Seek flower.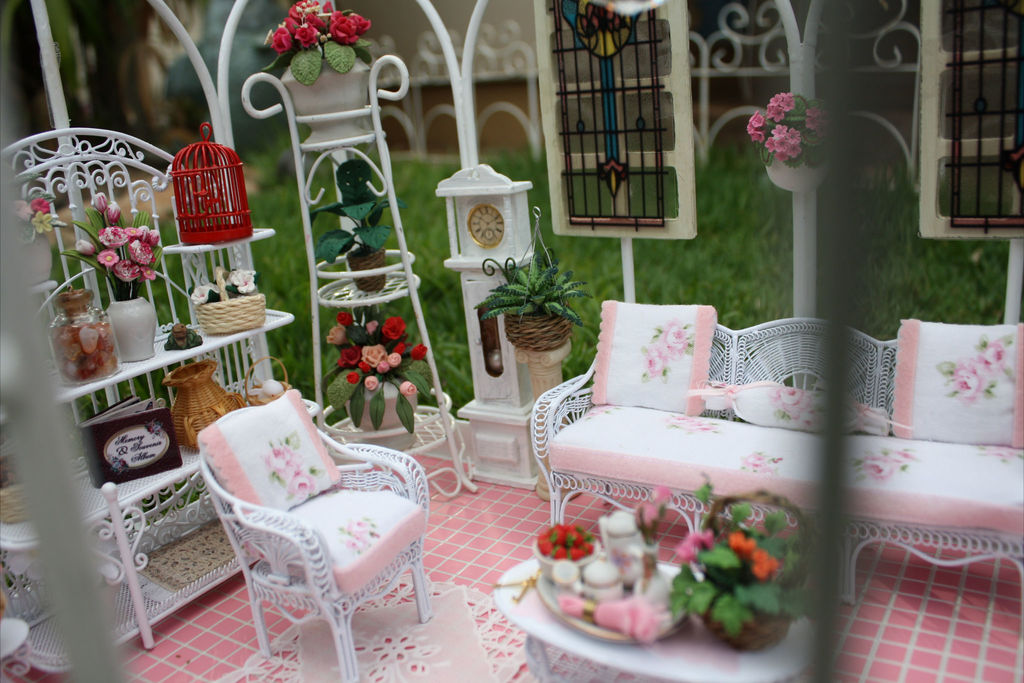
x1=671 y1=534 x2=697 y2=561.
